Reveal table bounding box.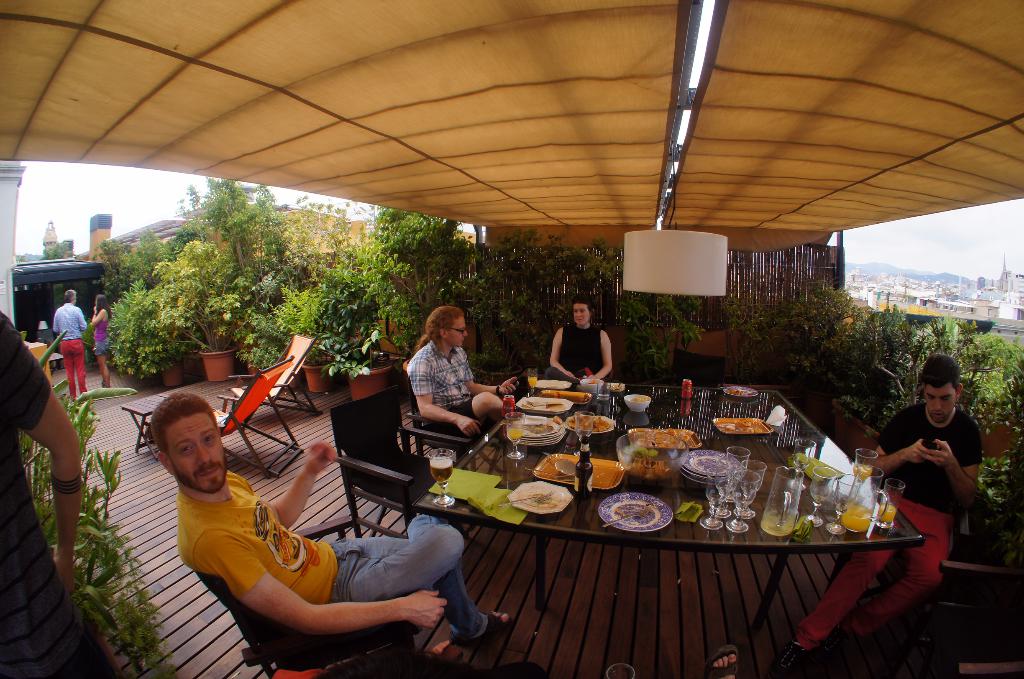
Revealed: [411, 383, 924, 634].
